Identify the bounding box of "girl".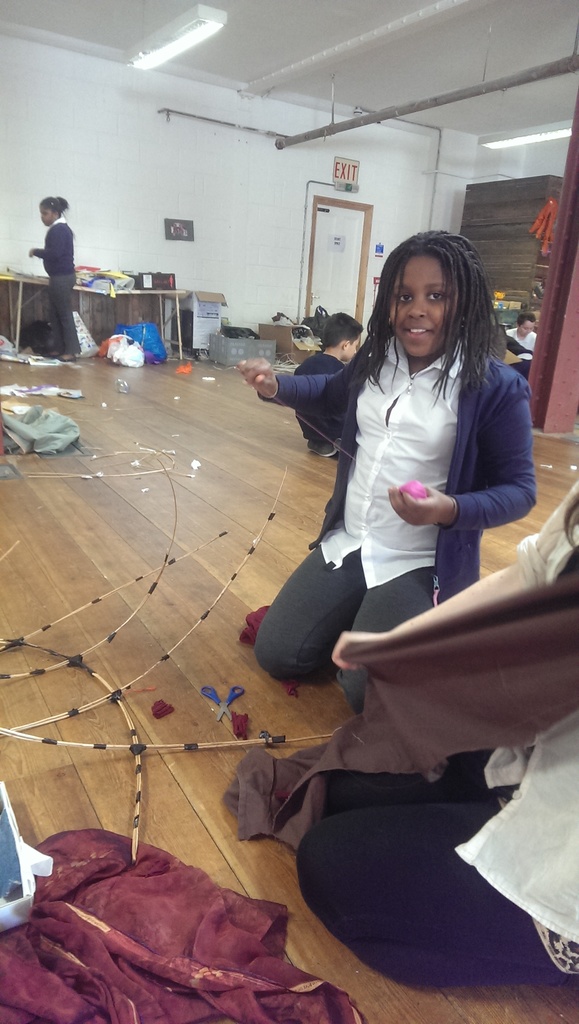
<box>236,230,535,713</box>.
